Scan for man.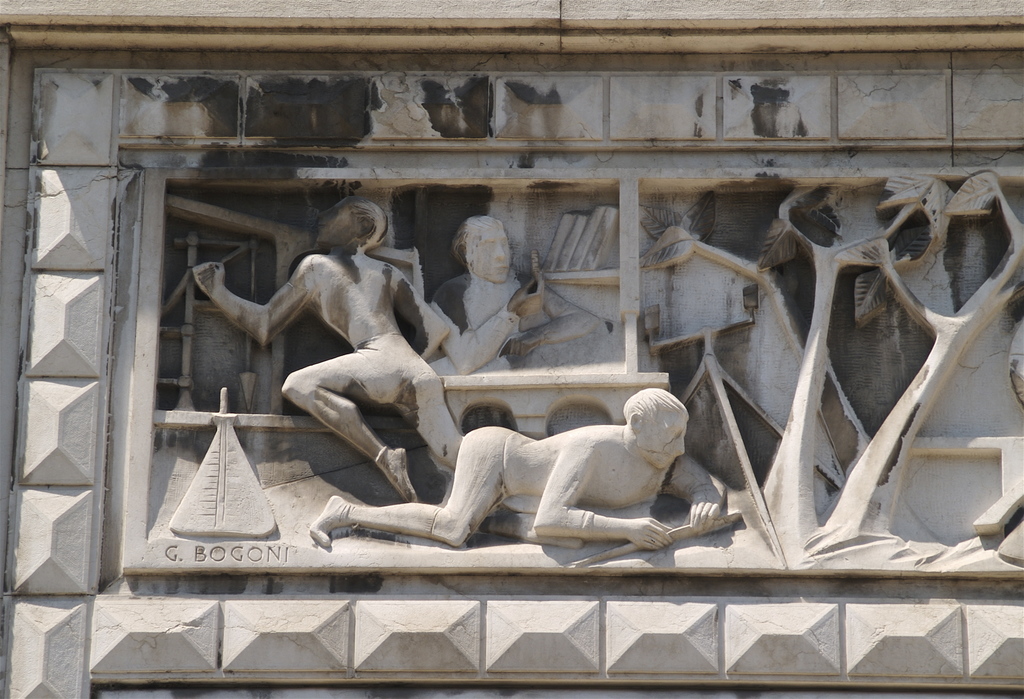
Scan result: (195, 202, 519, 518).
